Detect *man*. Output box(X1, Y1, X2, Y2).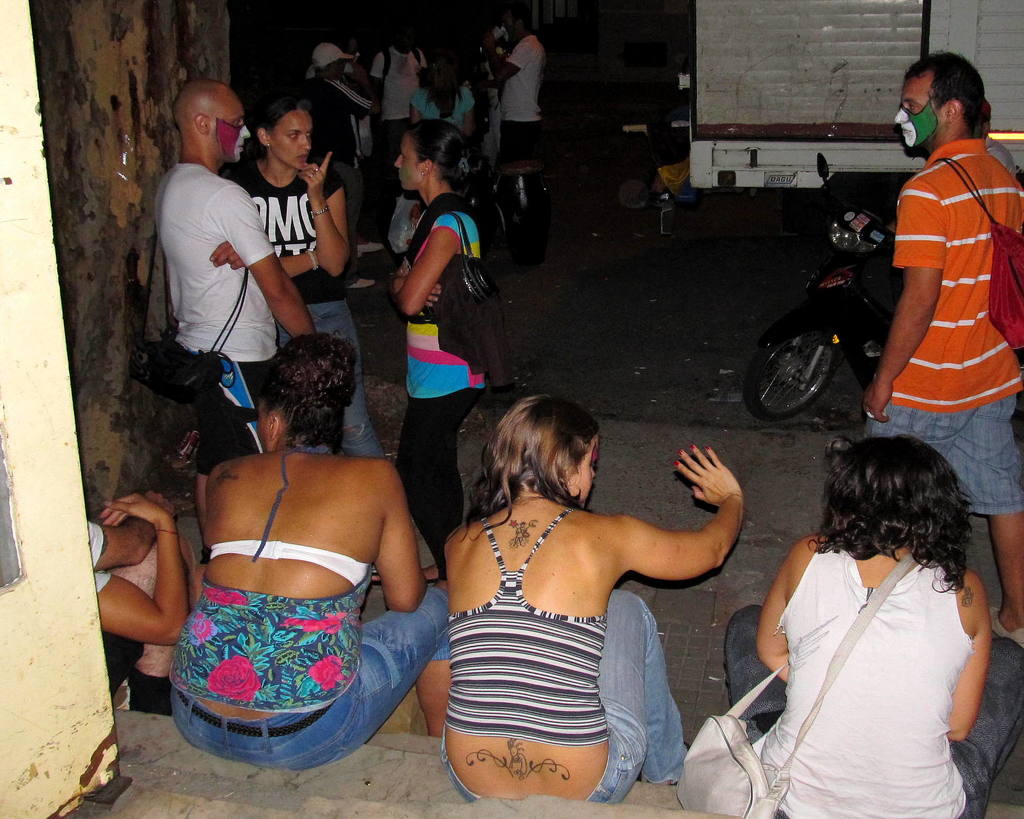
box(141, 81, 308, 467).
